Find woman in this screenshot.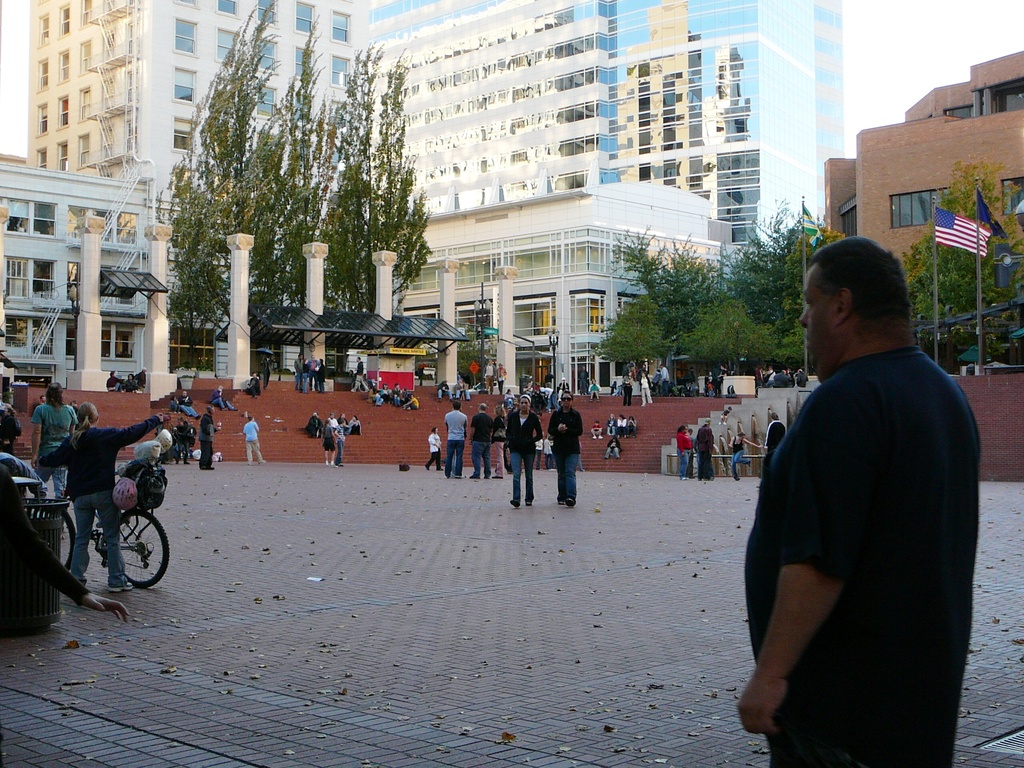
The bounding box for woman is bbox=[675, 425, 692, 479].
